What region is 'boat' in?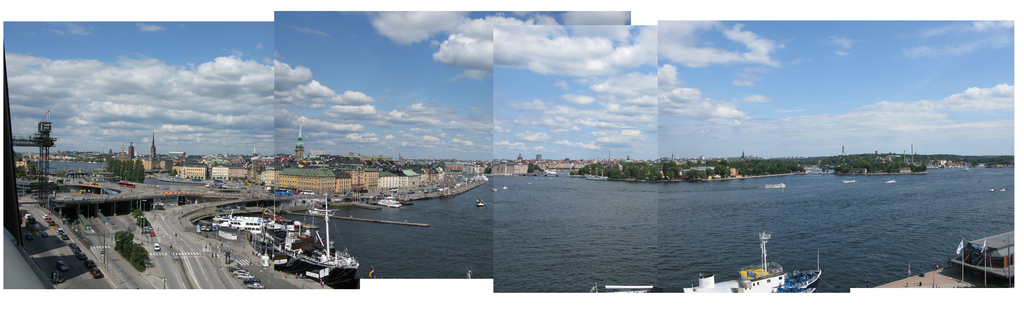
rect(294, 211, 320, 228).
